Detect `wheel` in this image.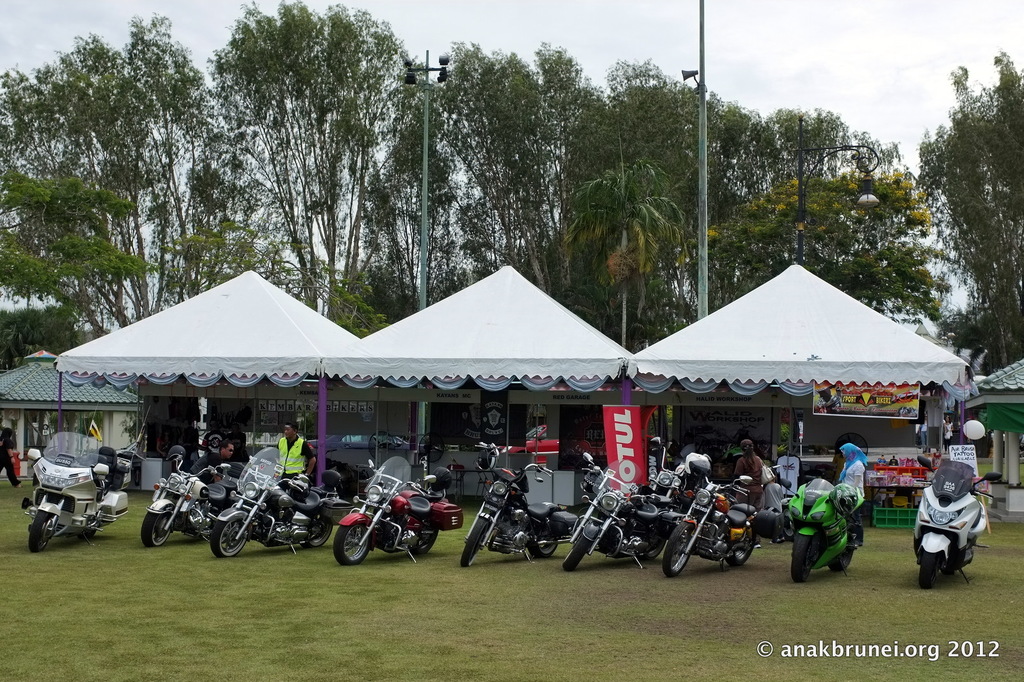
Detection: left=918, top=530, right=947, bottom=592.
